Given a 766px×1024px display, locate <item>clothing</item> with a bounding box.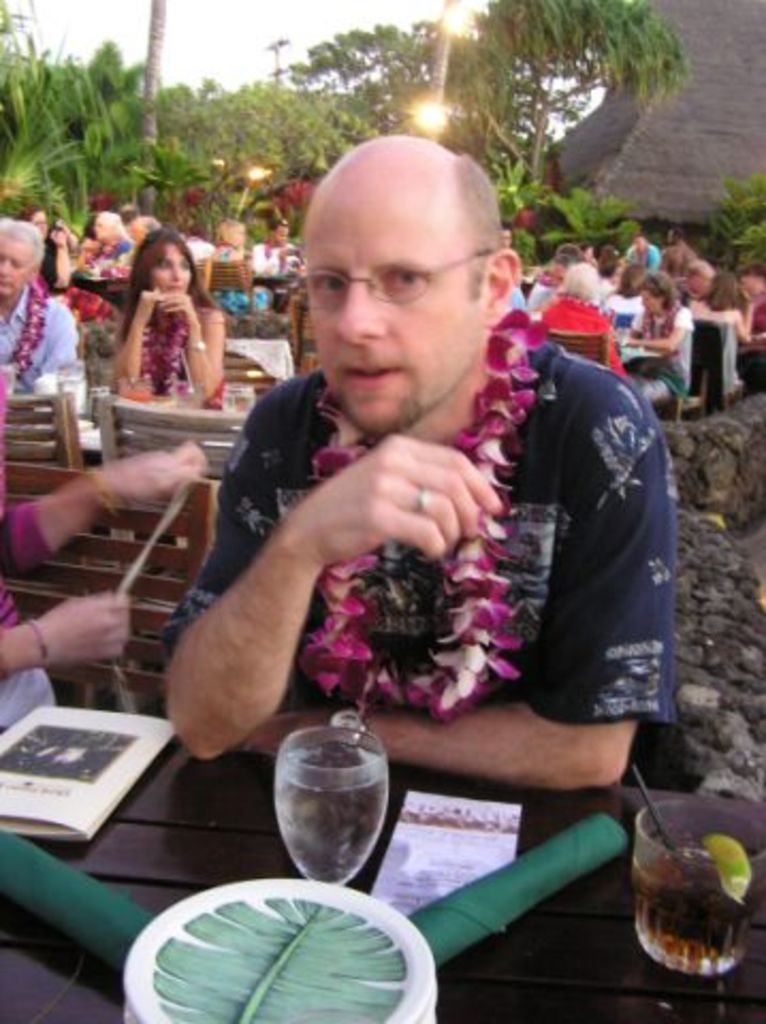
Located: {"left": 0, "top": 290, "right": 79, "bottom": 399}.
